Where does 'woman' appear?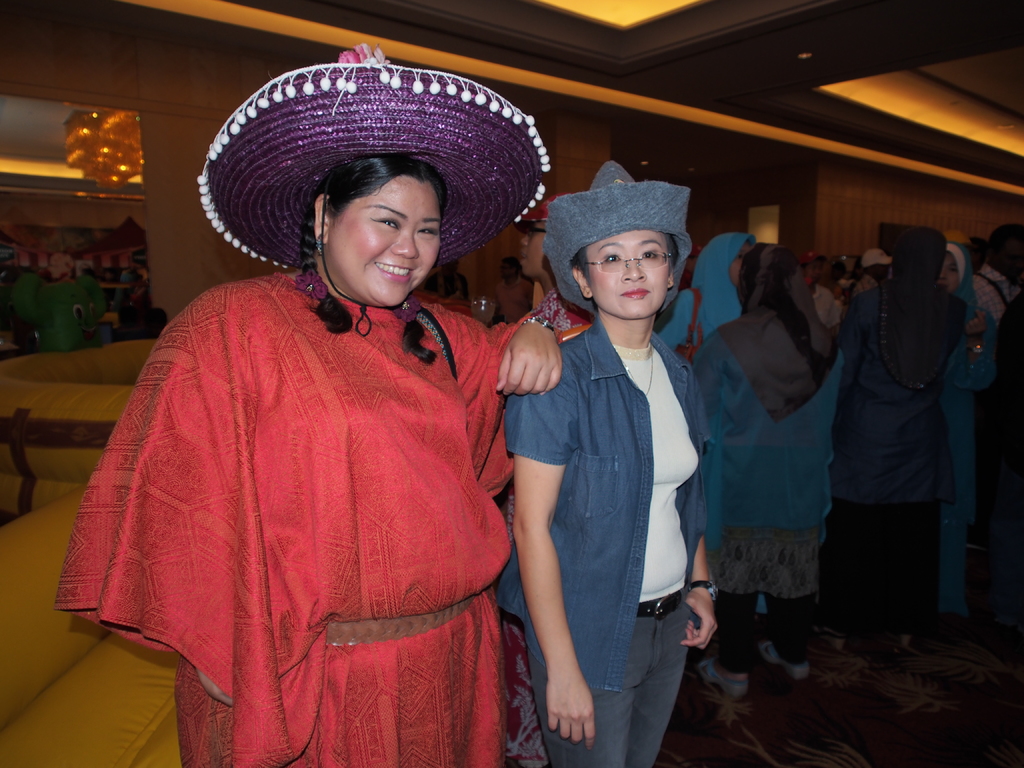
Appears at rect(652, 232, 759, 351).
